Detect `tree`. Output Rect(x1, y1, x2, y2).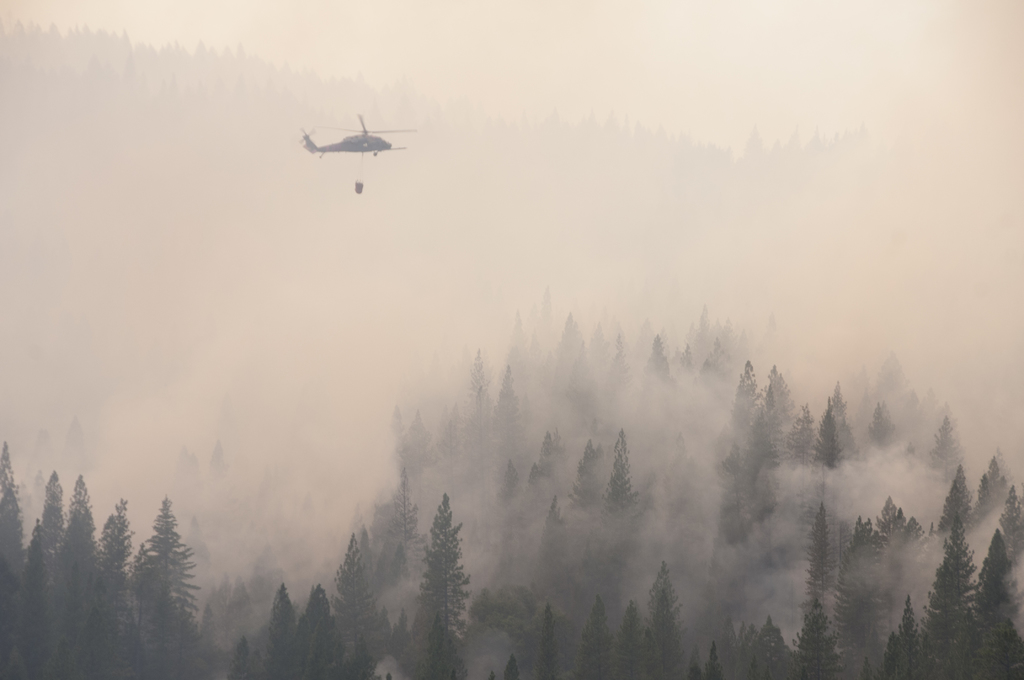
Rect(324, 535, 379, 679).
